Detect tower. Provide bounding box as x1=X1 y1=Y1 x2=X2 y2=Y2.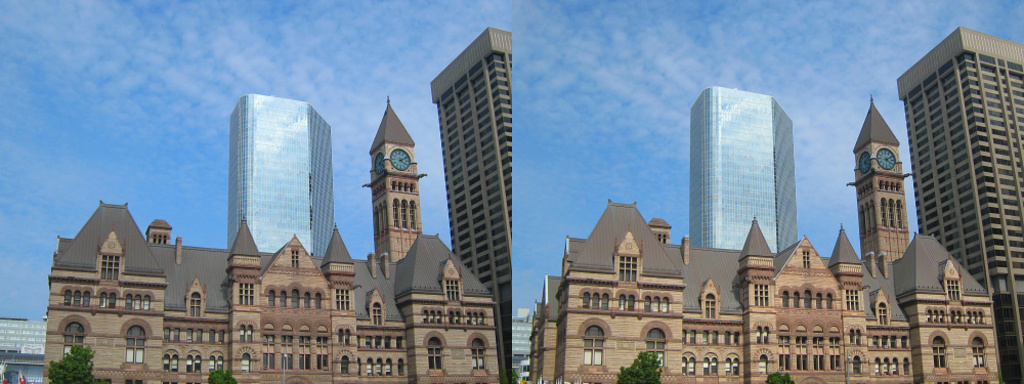
x1=419 y1=13 x2=527 y2=308.
